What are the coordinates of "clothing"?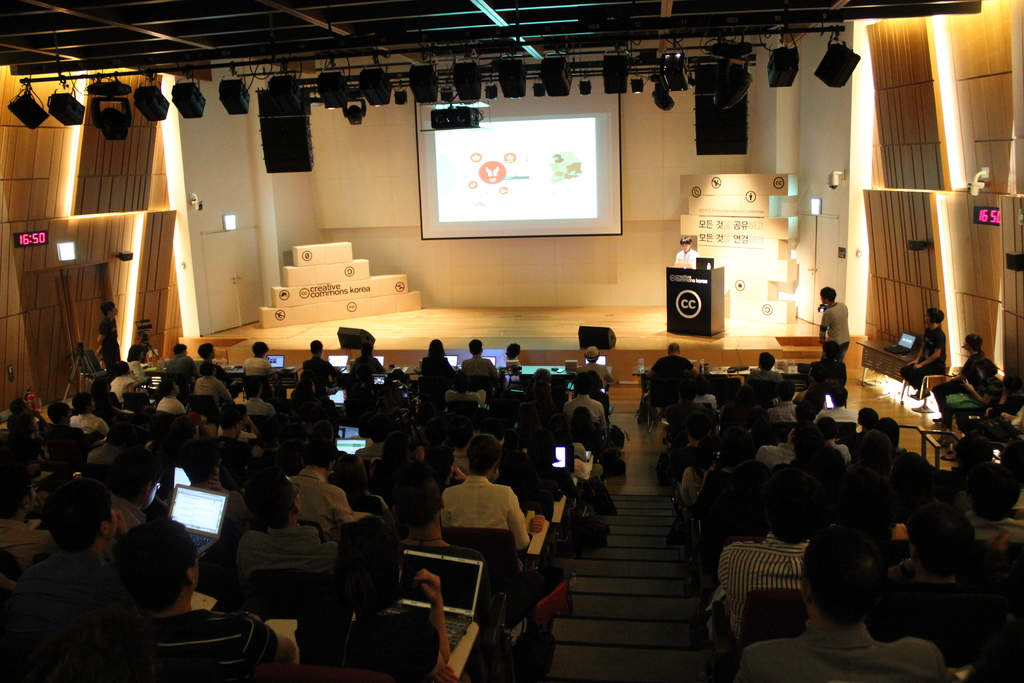
locate(462, 359, 495, 375).
